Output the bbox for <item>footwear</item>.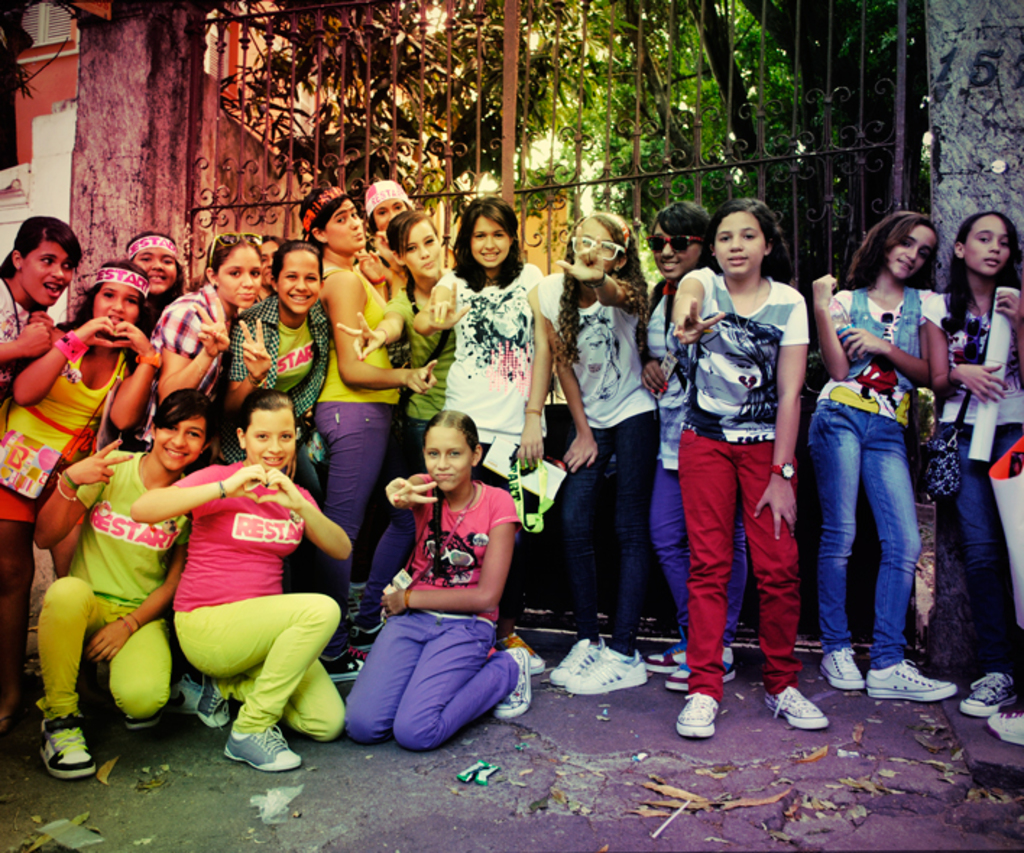
locate(639, 639, 694, 671).
